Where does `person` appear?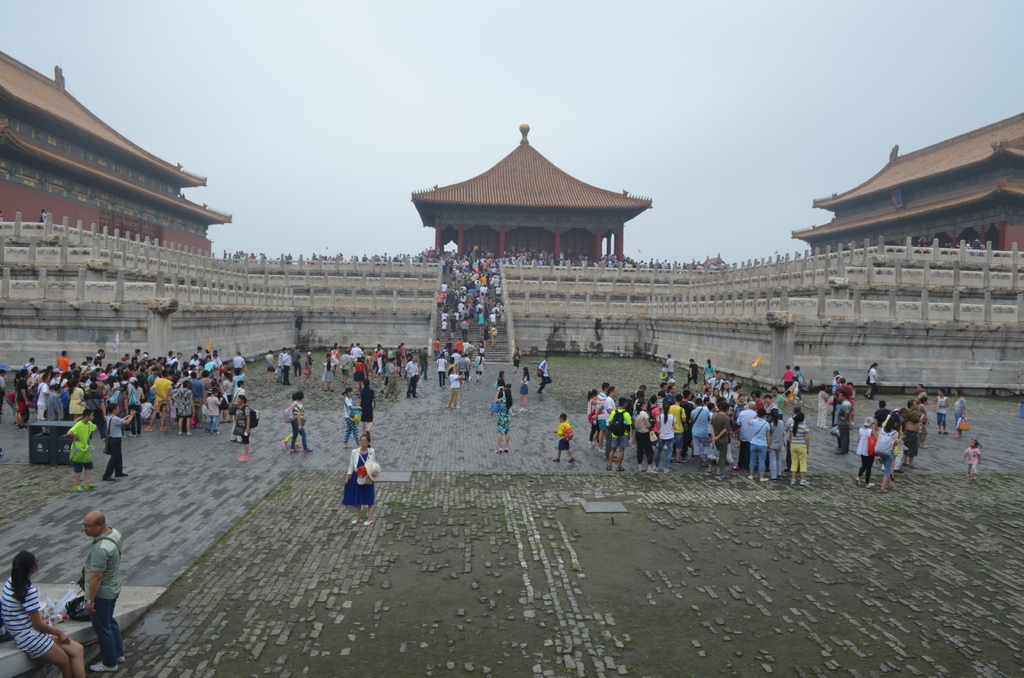
Appears at (left=351, top=343, right=362, bottom=362).
